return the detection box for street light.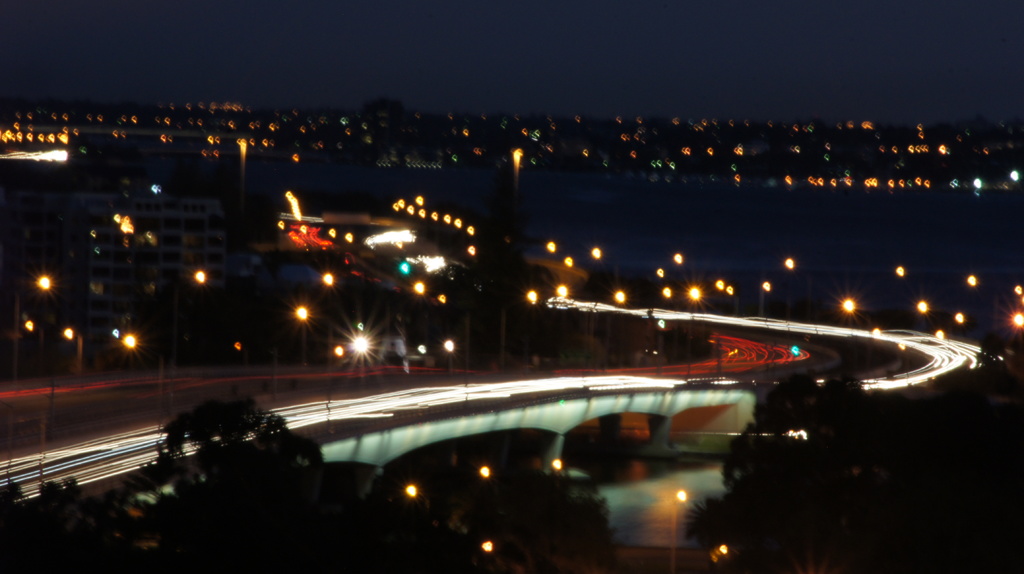
[x1=54, y1=324, x2=84, y2=382].
